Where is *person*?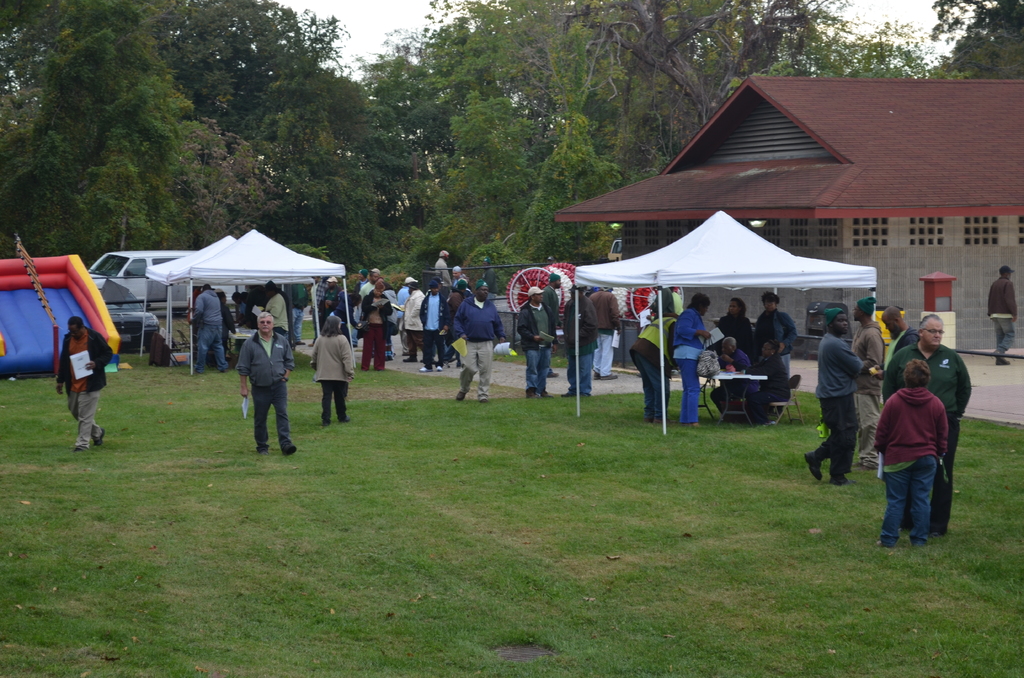
Rect(544, 275, 564, 344).
